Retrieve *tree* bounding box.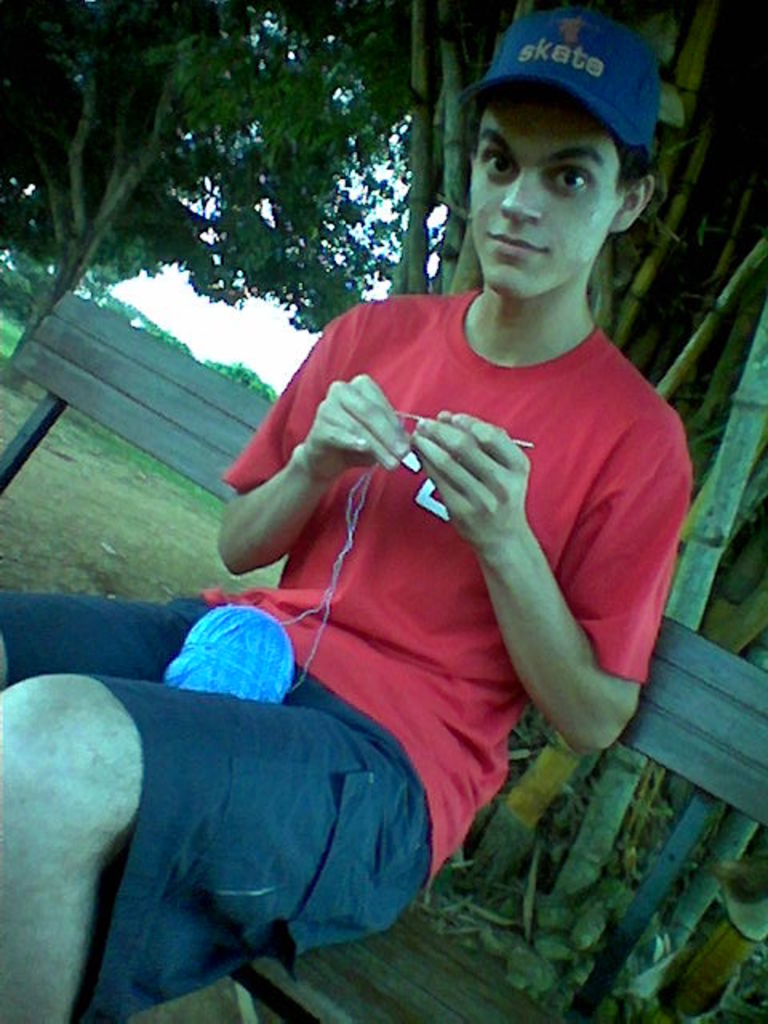
Bounding box: x1=278, y1=0, x2=766, y2=1022.
